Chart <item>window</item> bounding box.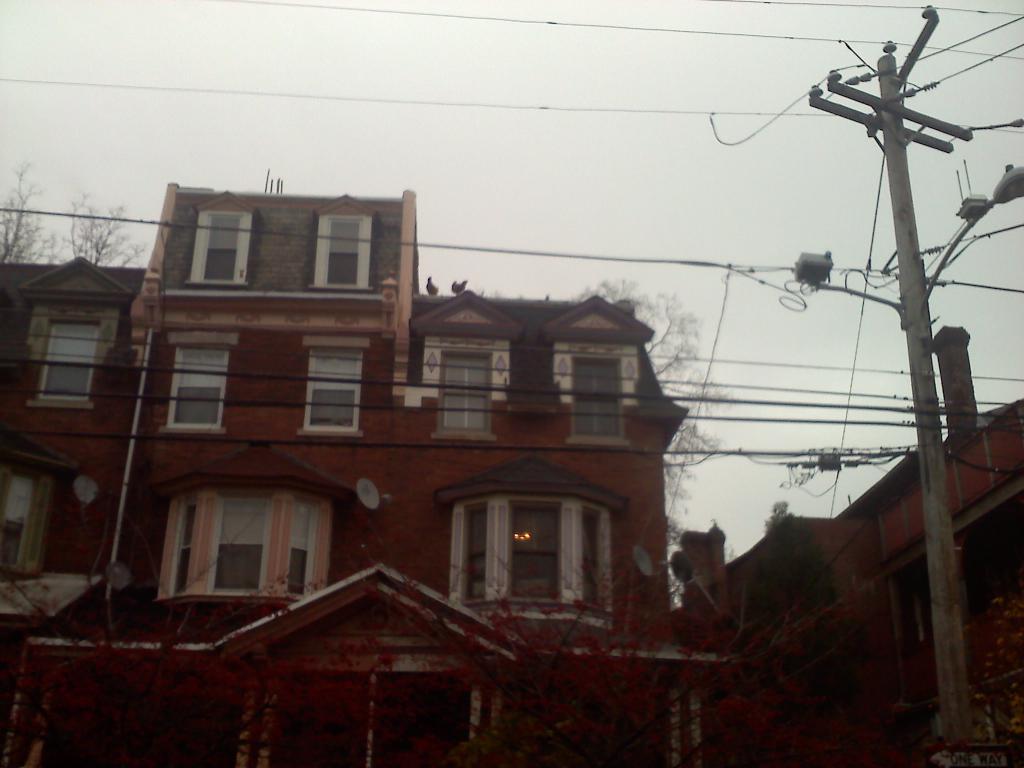
Charted: [188,199,264,290].
